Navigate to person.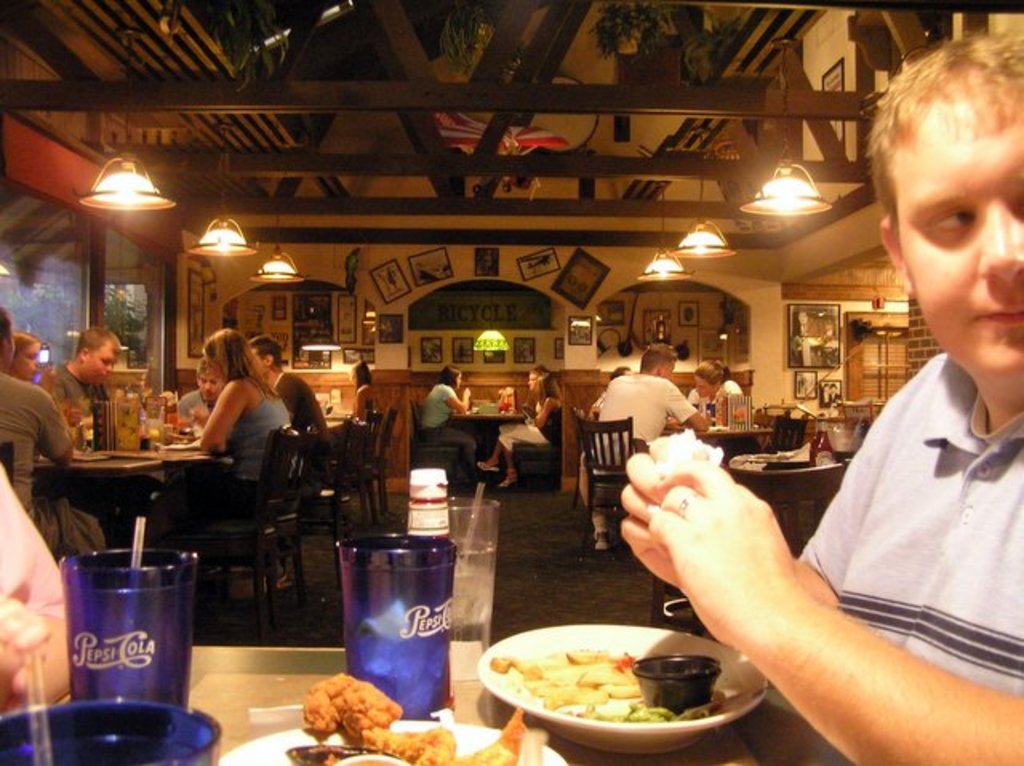
Navigation target: 600:344:714:560.
